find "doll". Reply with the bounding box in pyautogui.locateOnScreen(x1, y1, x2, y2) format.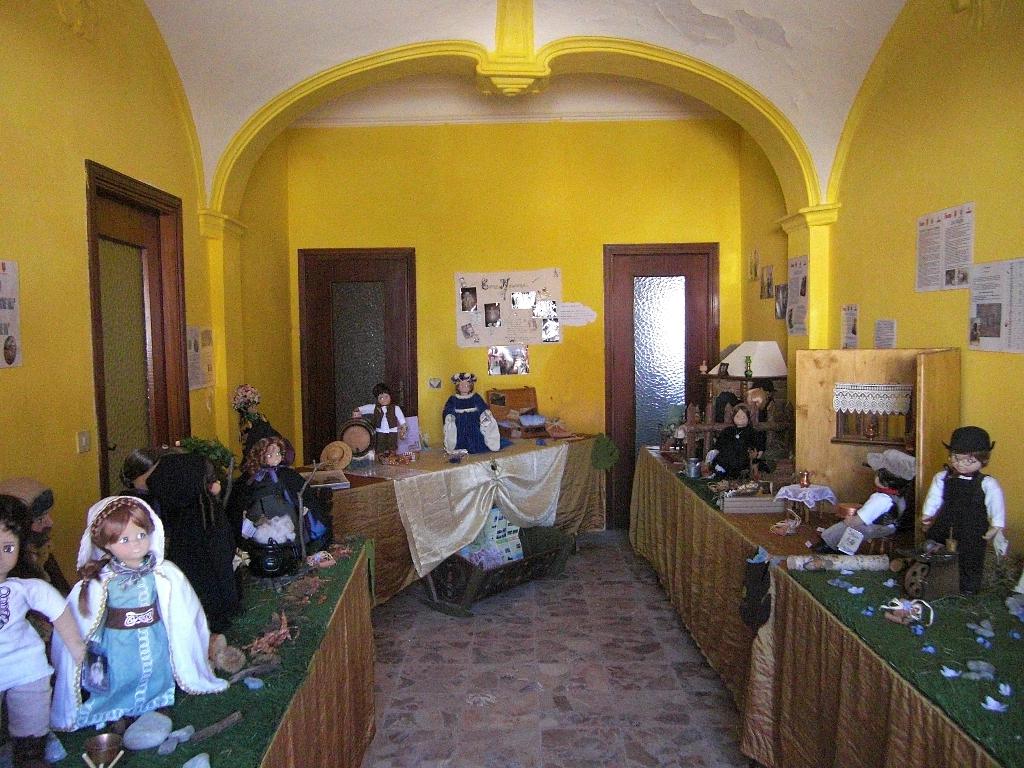
pyautogui.locateOnScreen(47, 499, 188, 739).
